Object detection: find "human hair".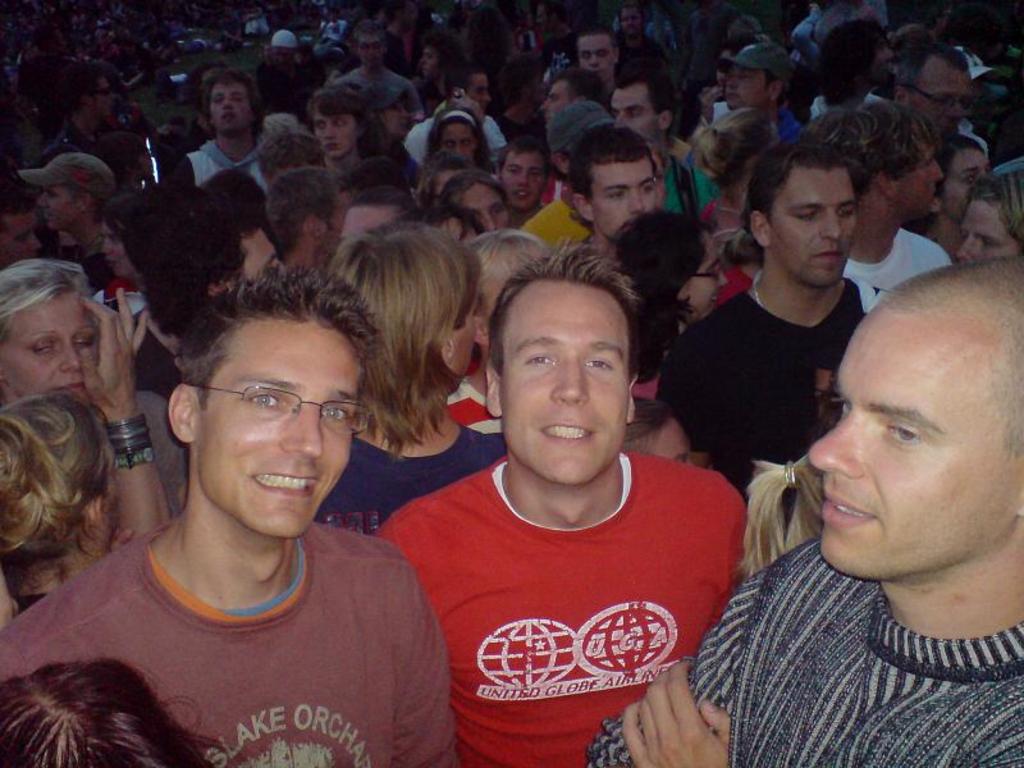
region(495, 131, 550, 170).
